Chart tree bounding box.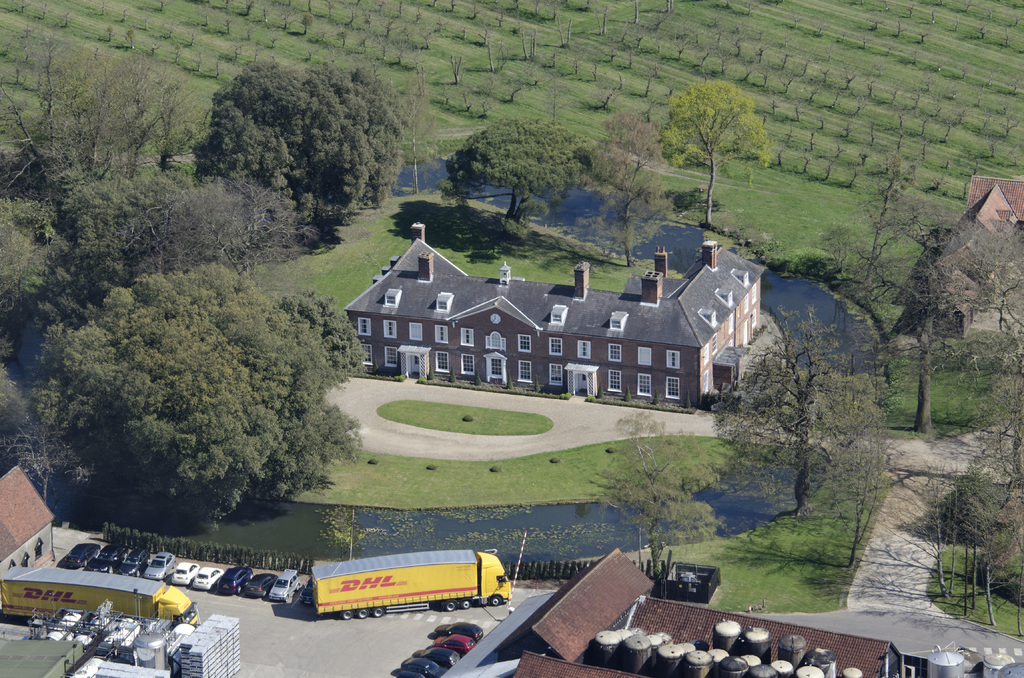
Charted: (397, 75, 436, 197).
